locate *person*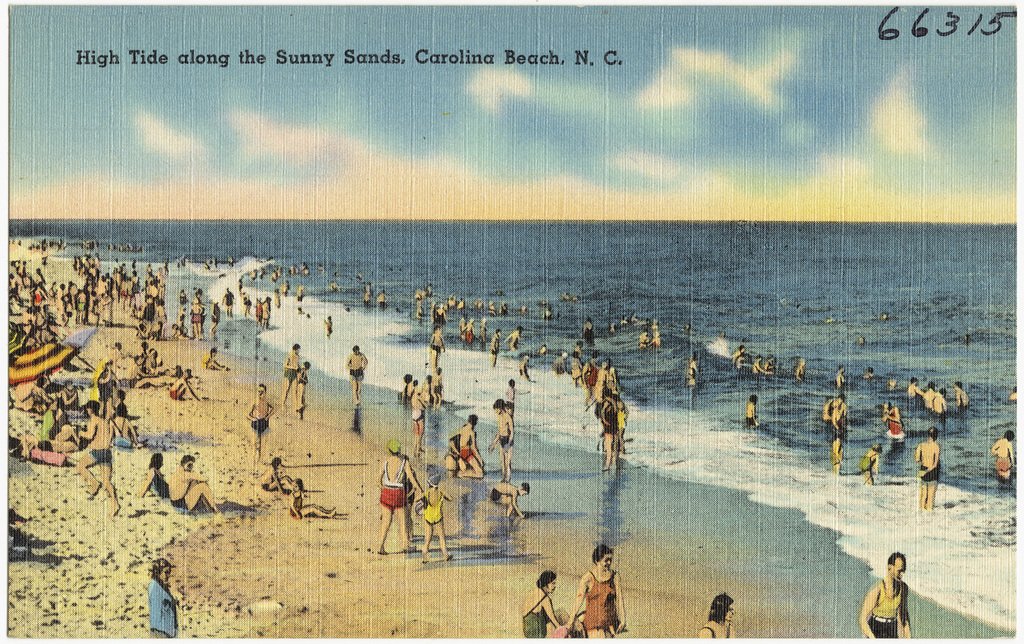
bbox(679, 351, 700, 387)
